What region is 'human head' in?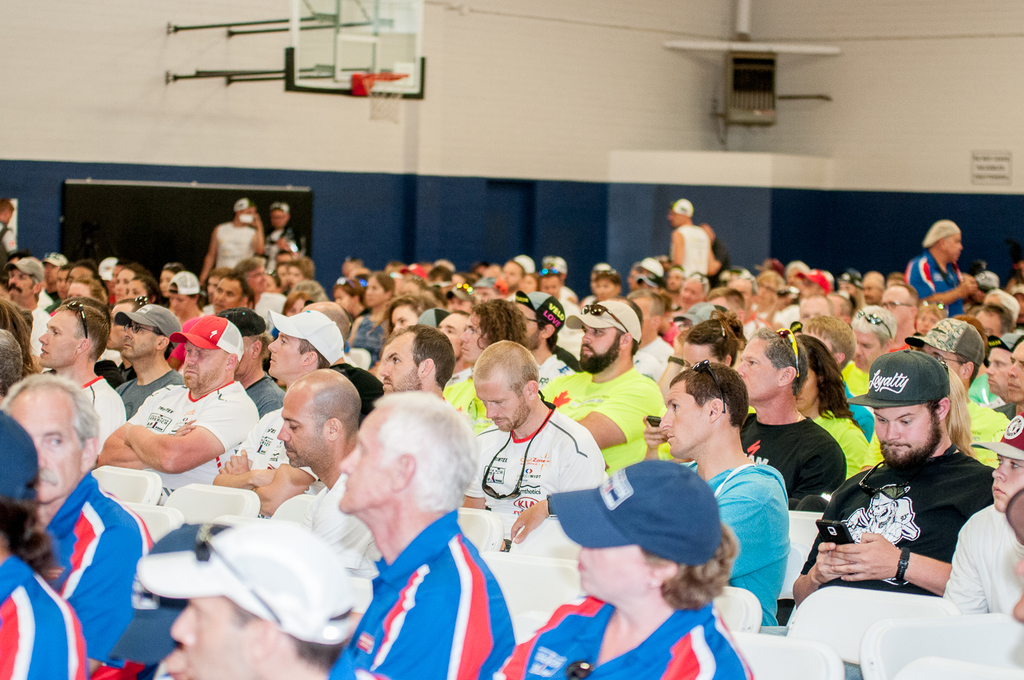
<box>980,287,1019,339</box>.
